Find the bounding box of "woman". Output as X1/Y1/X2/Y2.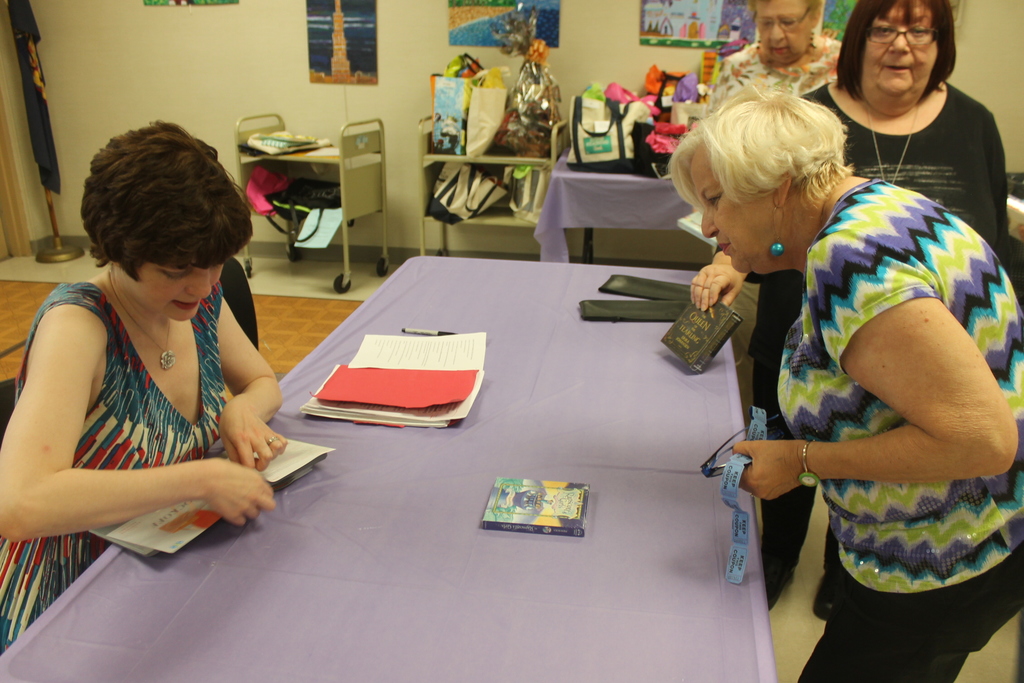
703/0/843/436.
